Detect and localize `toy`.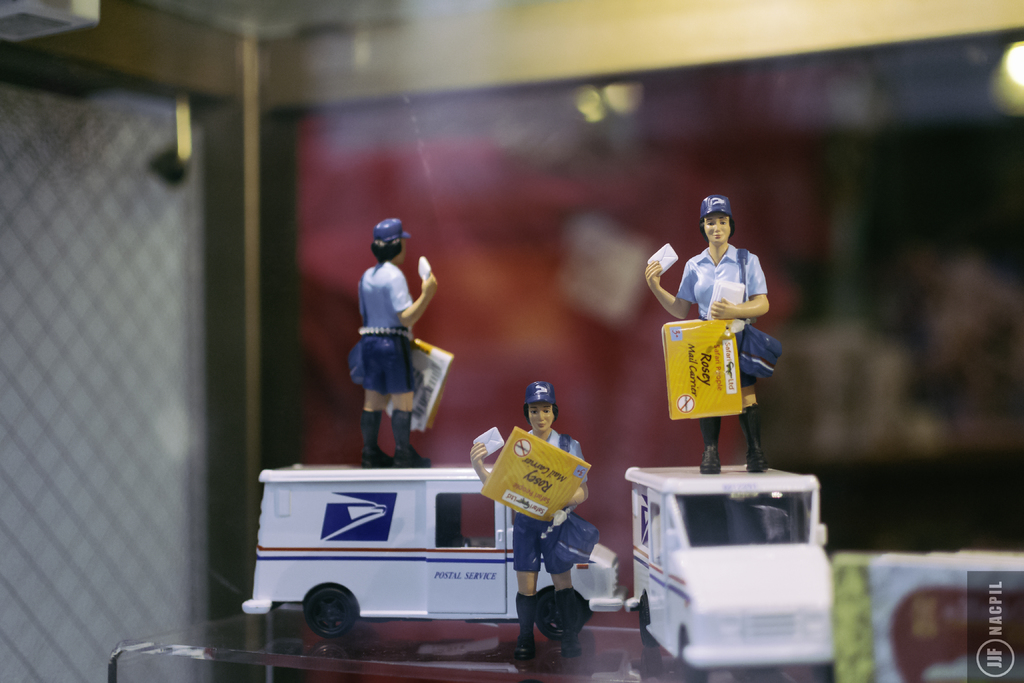
Localized at [480, 403, 604, 651].
